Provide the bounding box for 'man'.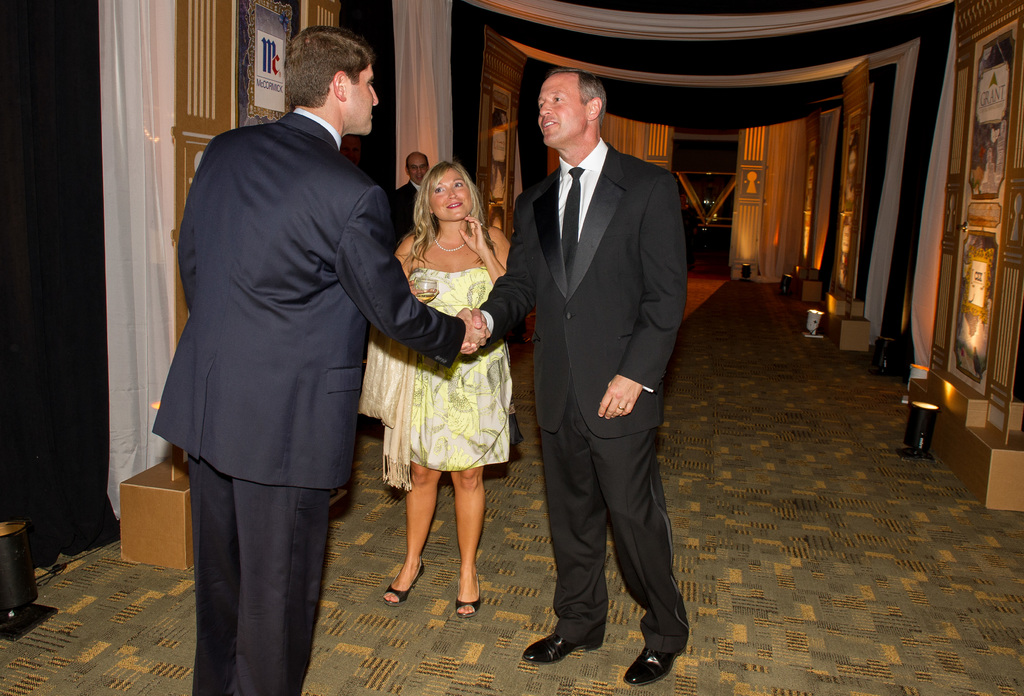
x1=458 y1=56 x2=697 y2=685.
